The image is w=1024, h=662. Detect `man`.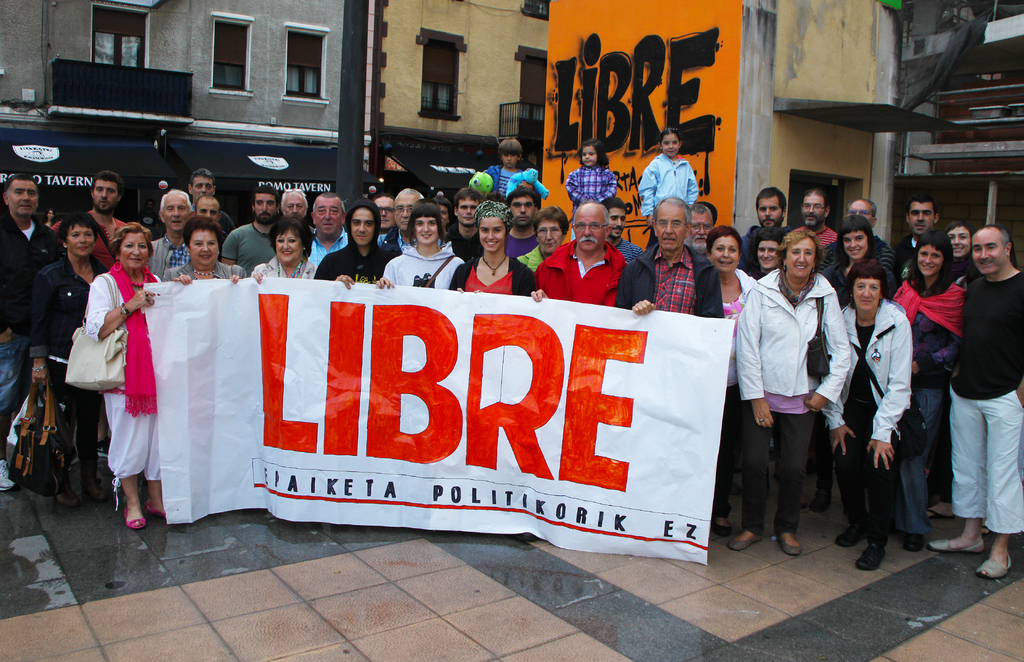
Detection: 51:174:129:272.
